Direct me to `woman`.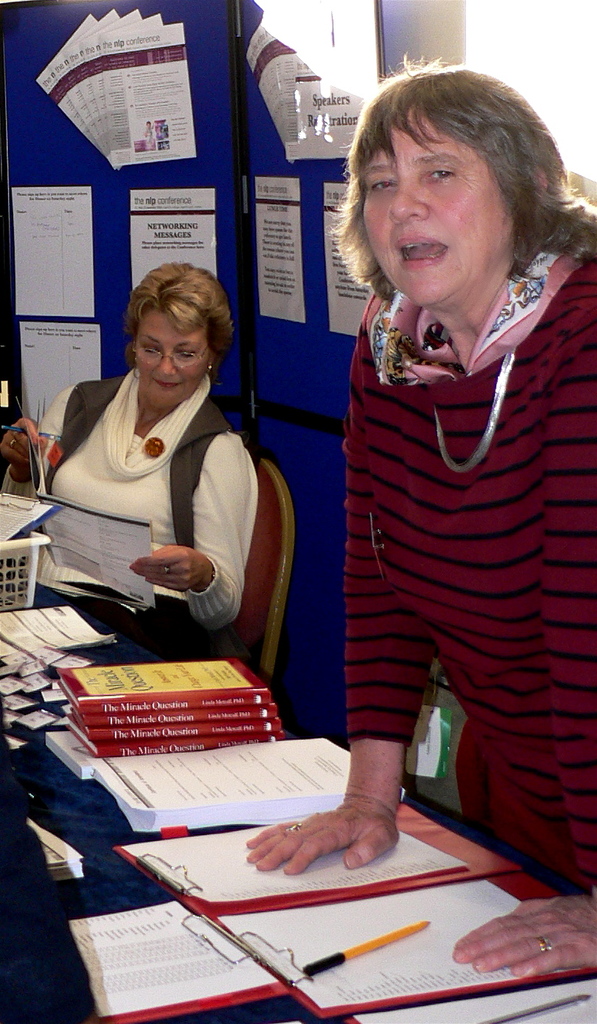
Direction: <box>33,252,265,672</box>.
